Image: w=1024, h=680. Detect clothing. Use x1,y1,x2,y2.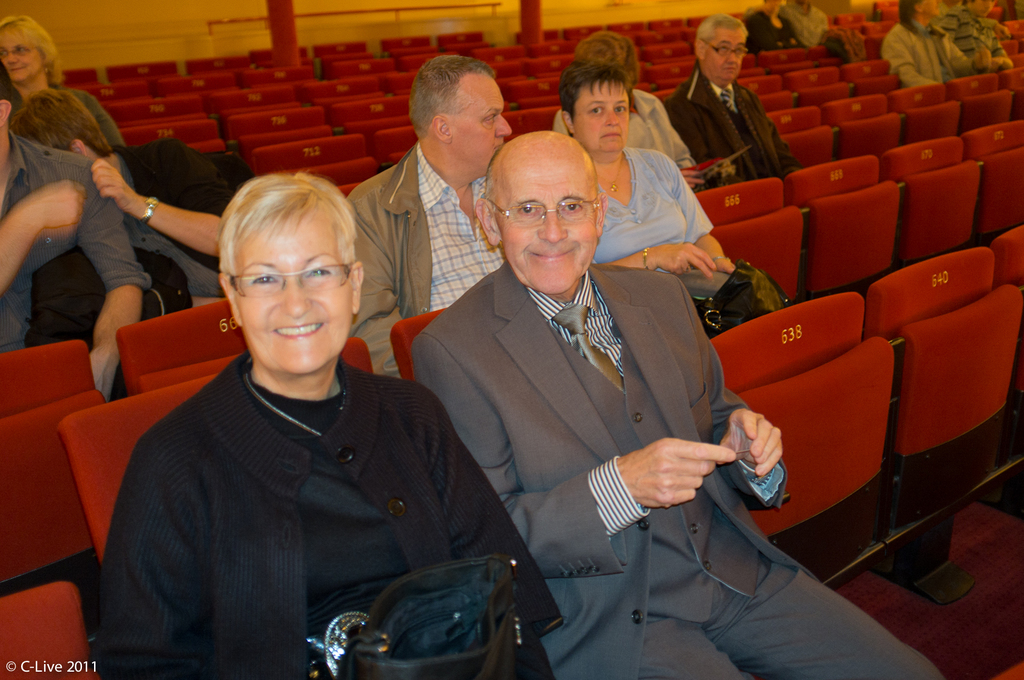
932,0,1014,74.
